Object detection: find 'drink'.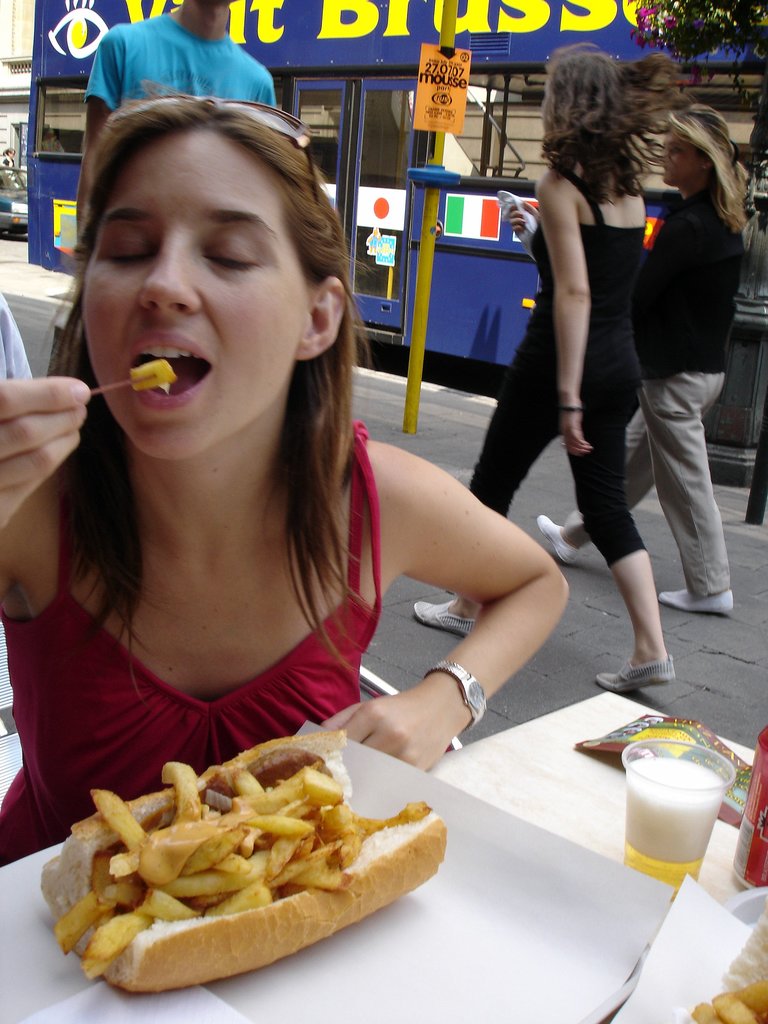
621,758,724,903.
